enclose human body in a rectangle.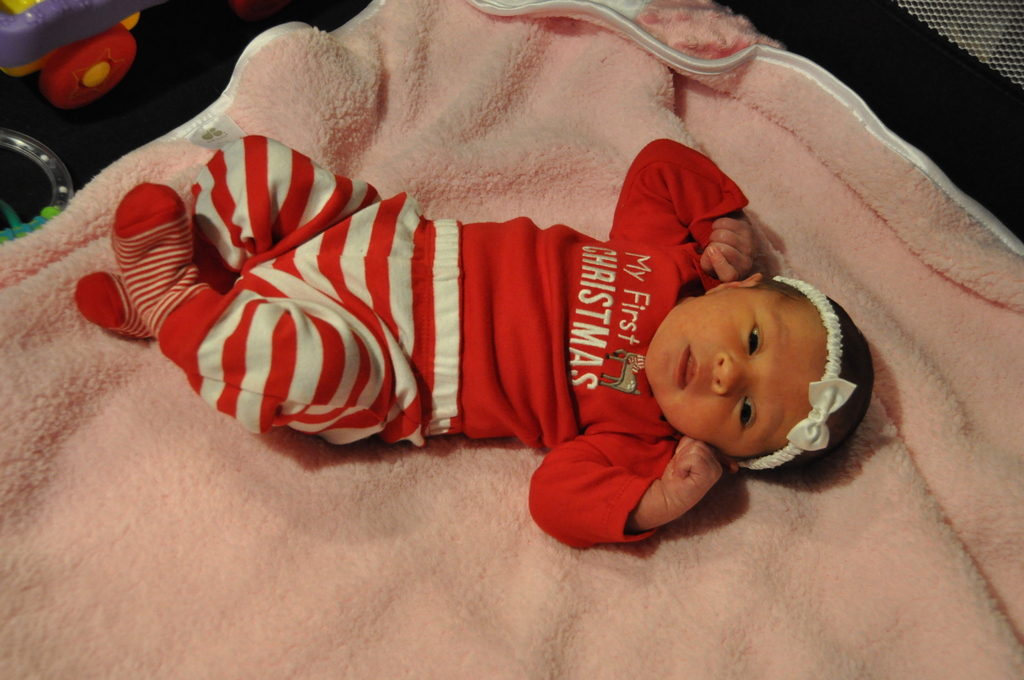
x1=72 y1=134 x2=876 y2=549.
